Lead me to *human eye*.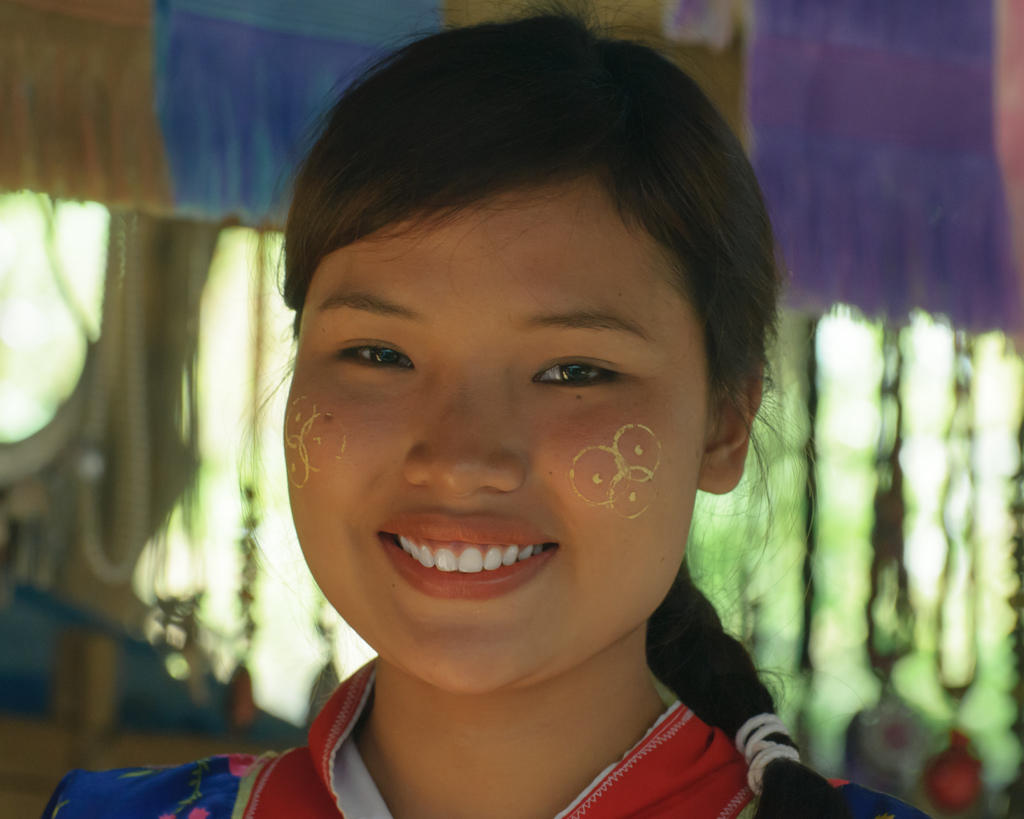
Lead to region(321, 333, 419, 374).
